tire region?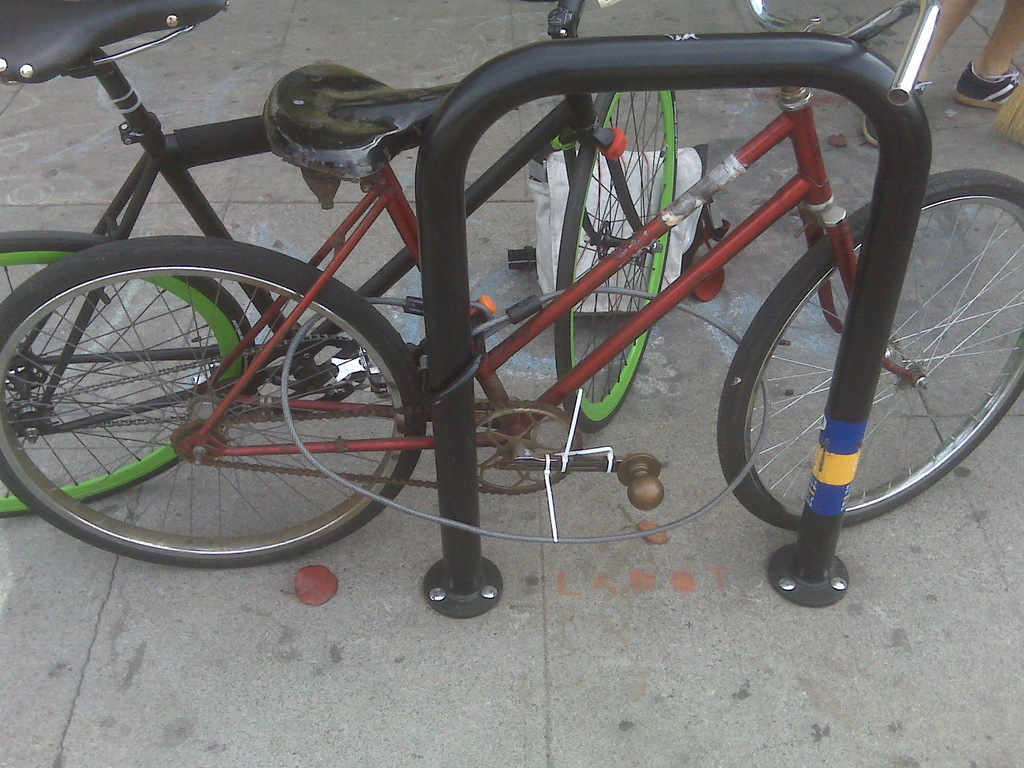
1:228:265:519
